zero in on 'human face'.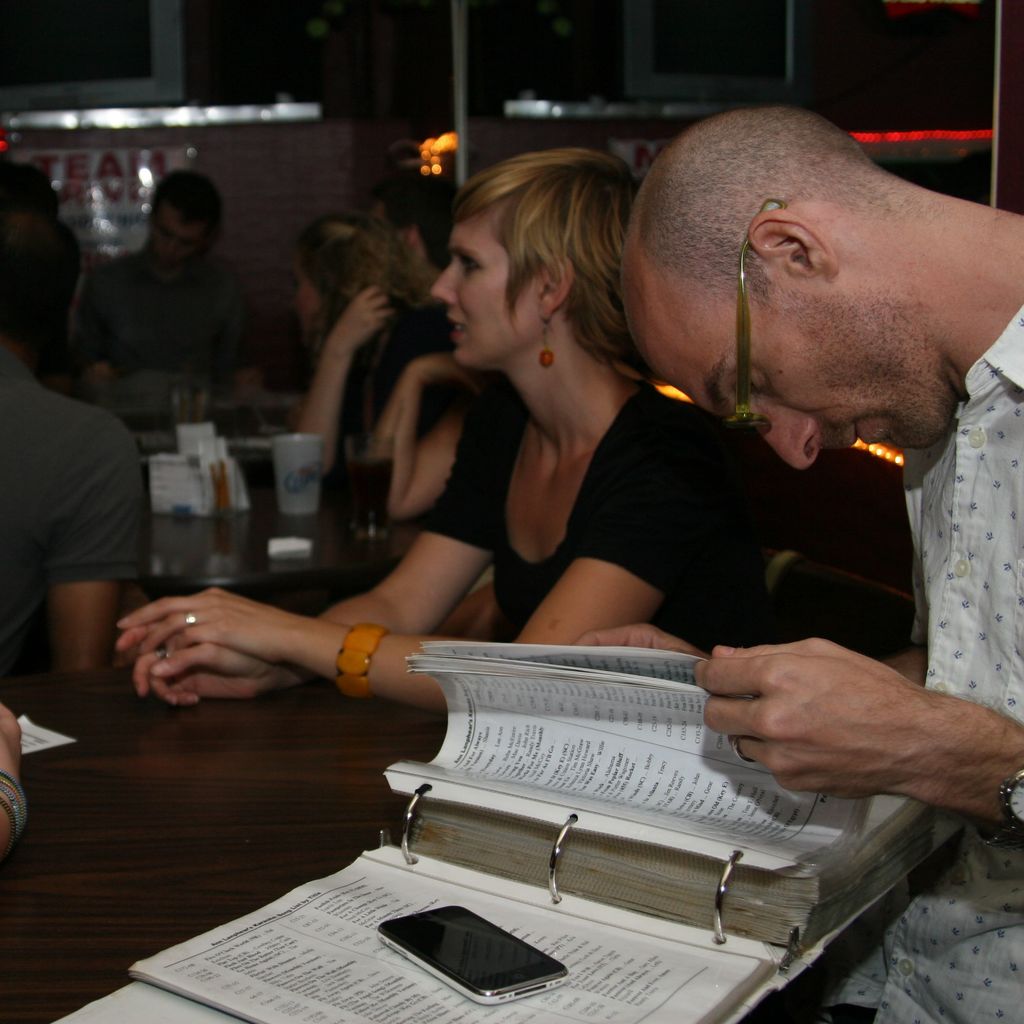
Zeroed in: 429/206/541/365.
